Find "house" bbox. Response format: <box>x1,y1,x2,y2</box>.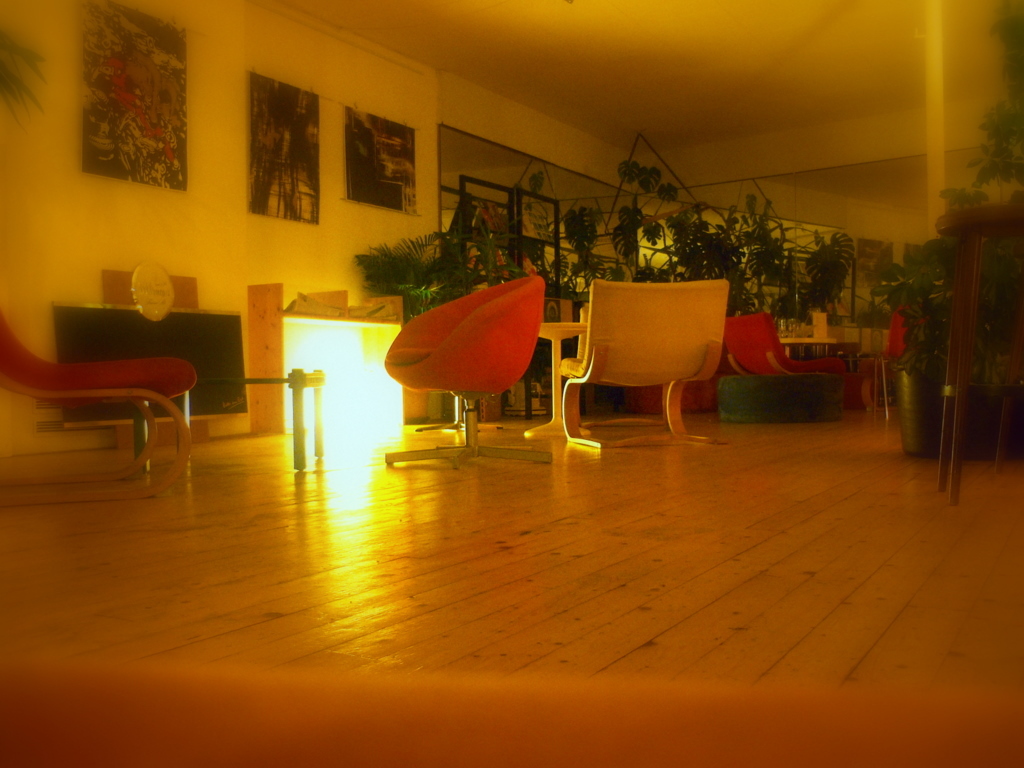
<box>0,0,1023,767</box>.
